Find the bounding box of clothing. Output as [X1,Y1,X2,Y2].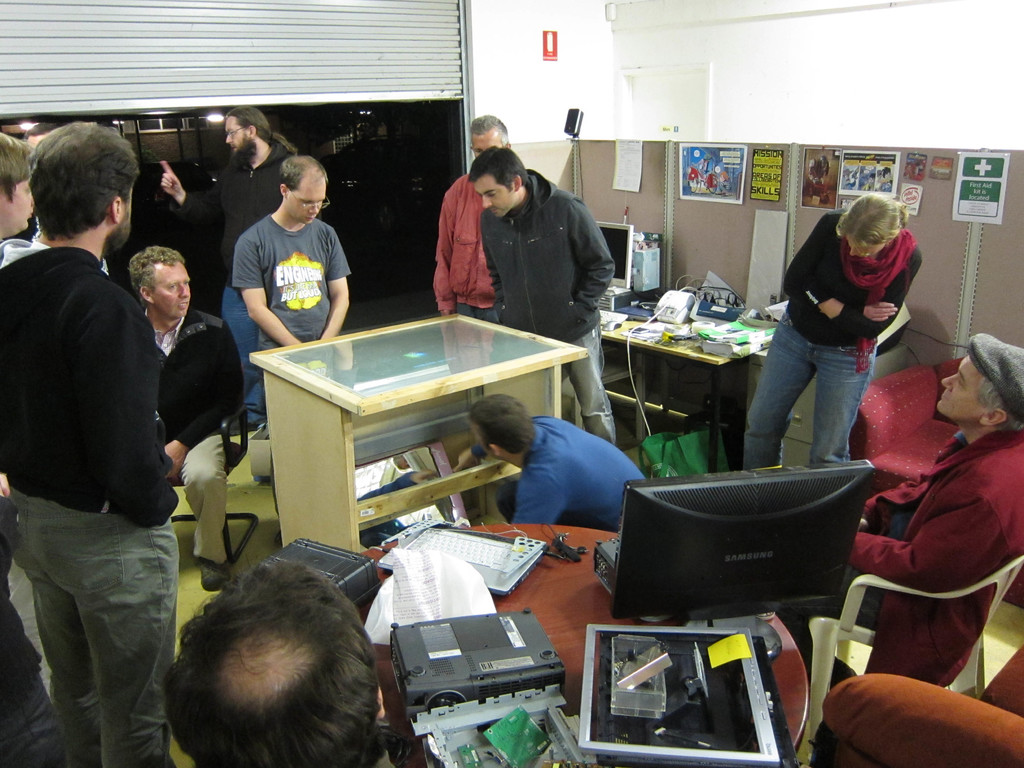
[4,477,170,756].
